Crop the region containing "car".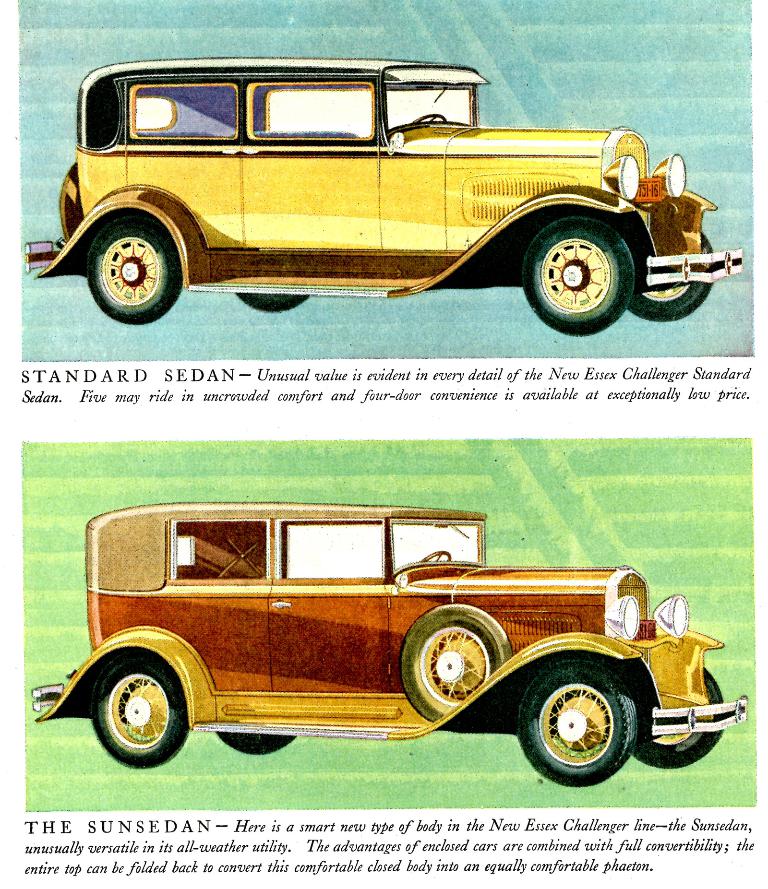
Crop region: [23, 504, 752, 791].
